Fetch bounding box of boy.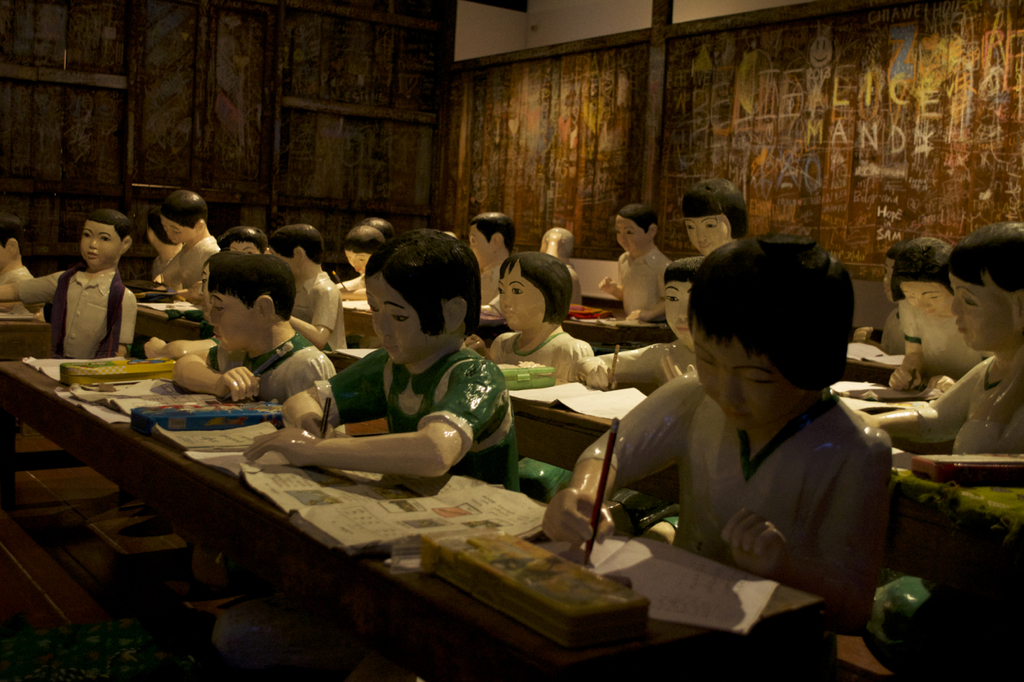
Bbox: select_region(241, 225, 533, 485).
